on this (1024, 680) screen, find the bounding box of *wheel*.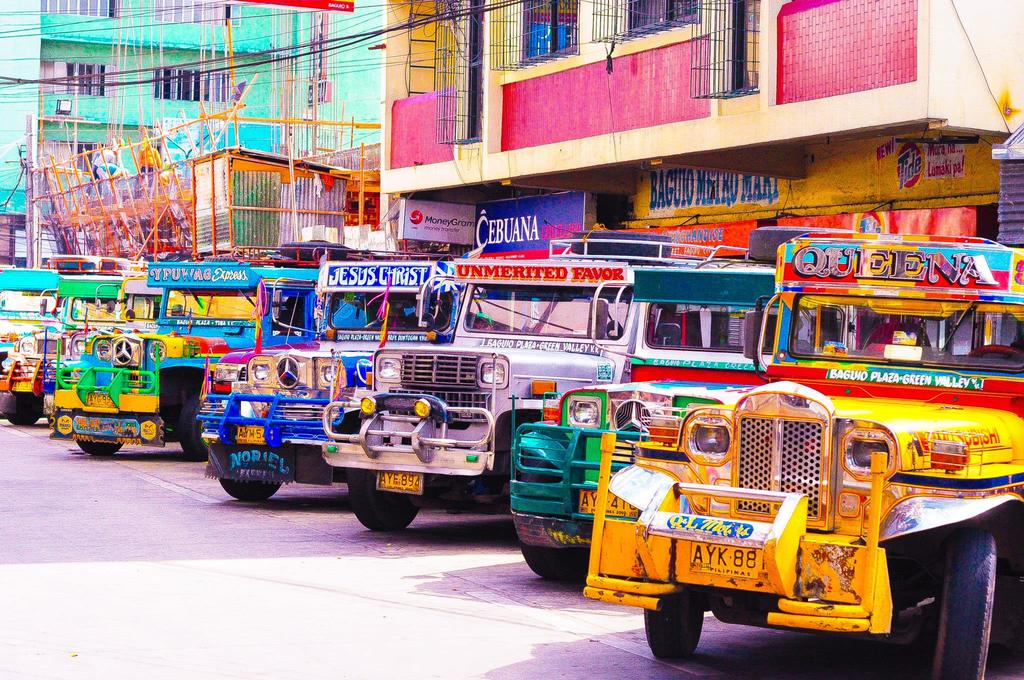
Bounding box: [347, 462, 420, 537].
